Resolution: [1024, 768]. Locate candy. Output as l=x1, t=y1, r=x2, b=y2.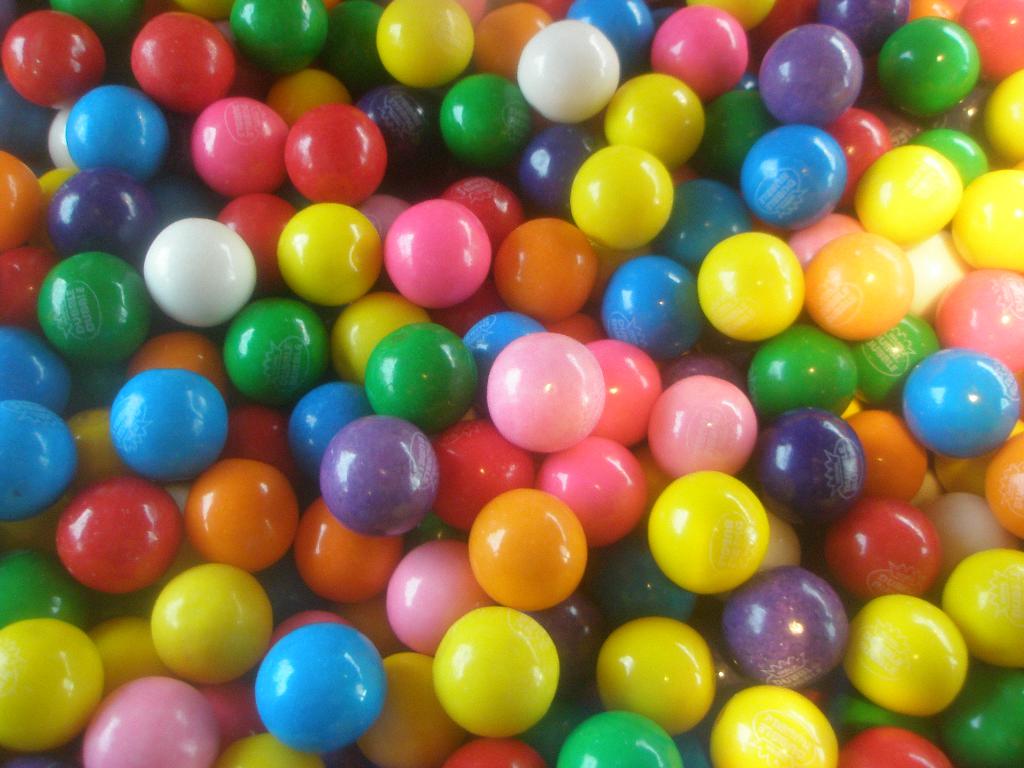
l=0, t=0, r=1023, b=767.
